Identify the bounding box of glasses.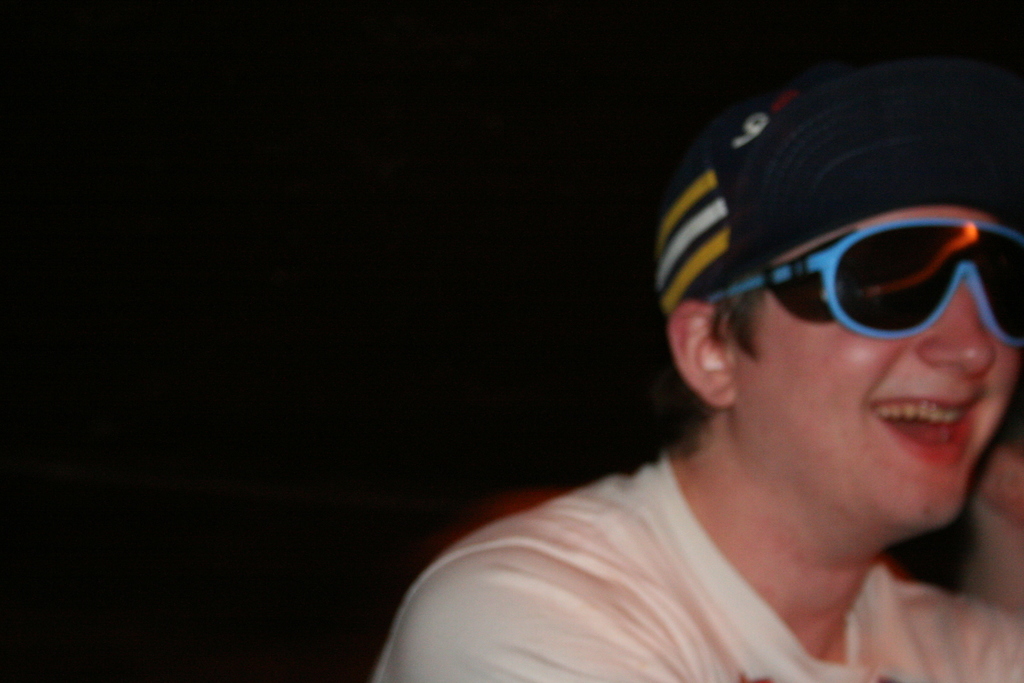
731 203 984 350.
